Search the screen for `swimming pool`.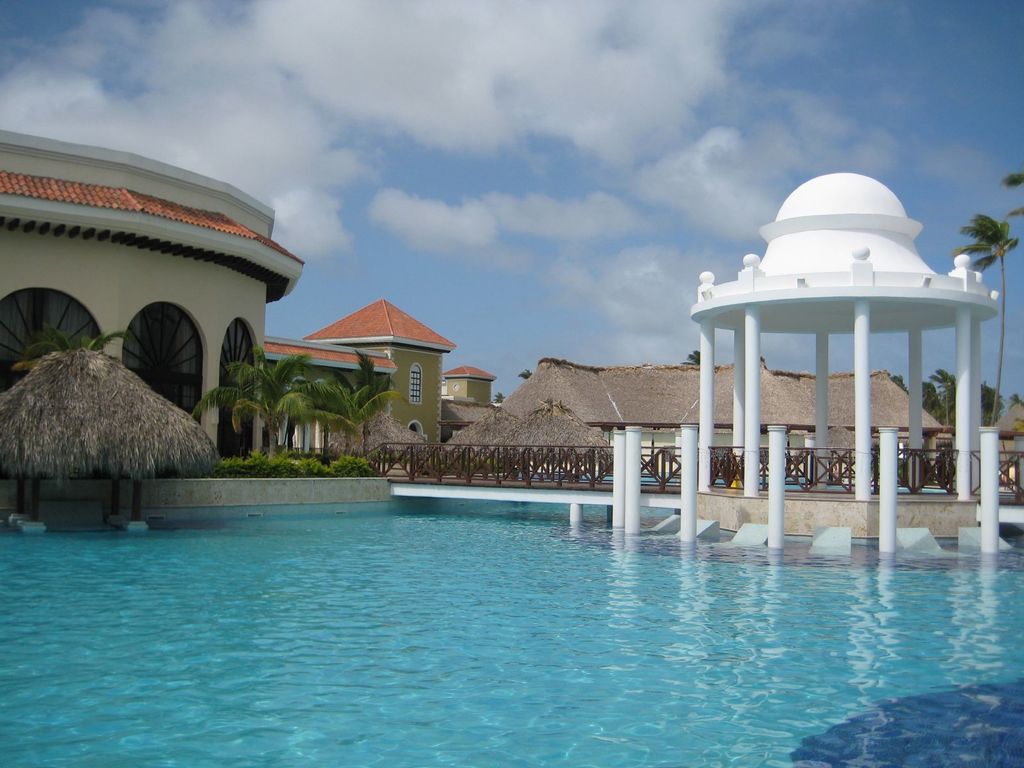
Found at {"left": 17, "top": 449, "right": 1020, "bottom": 740}.
